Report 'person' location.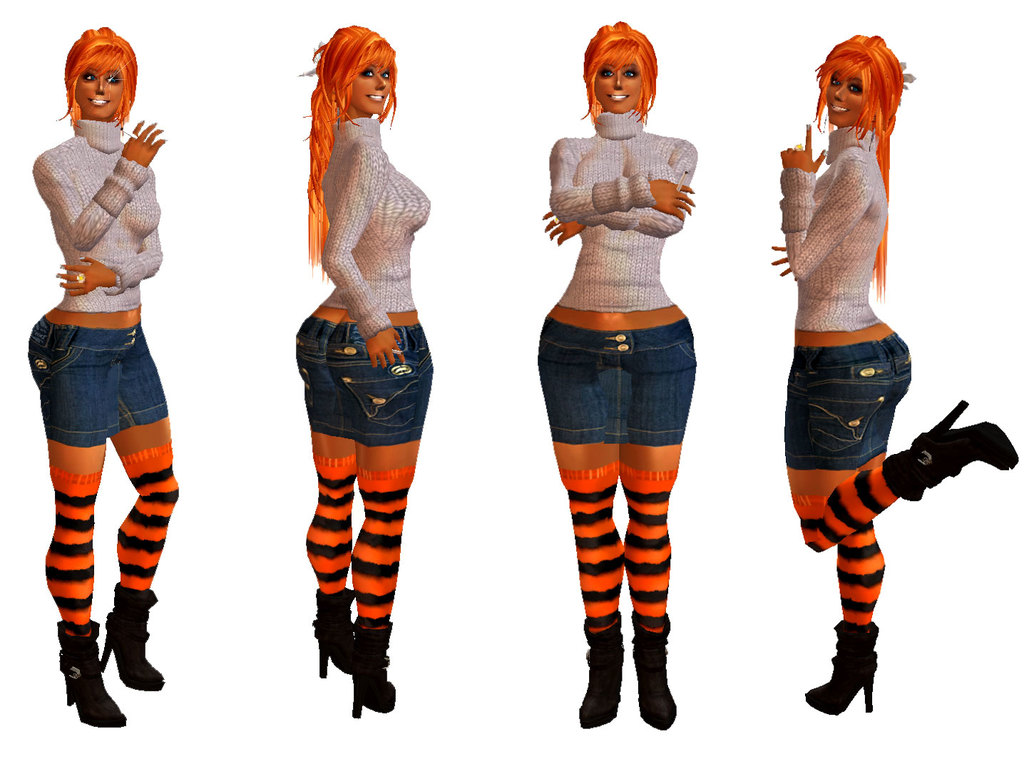
Report: [left=534, top=20, right=700, bottom=734].
